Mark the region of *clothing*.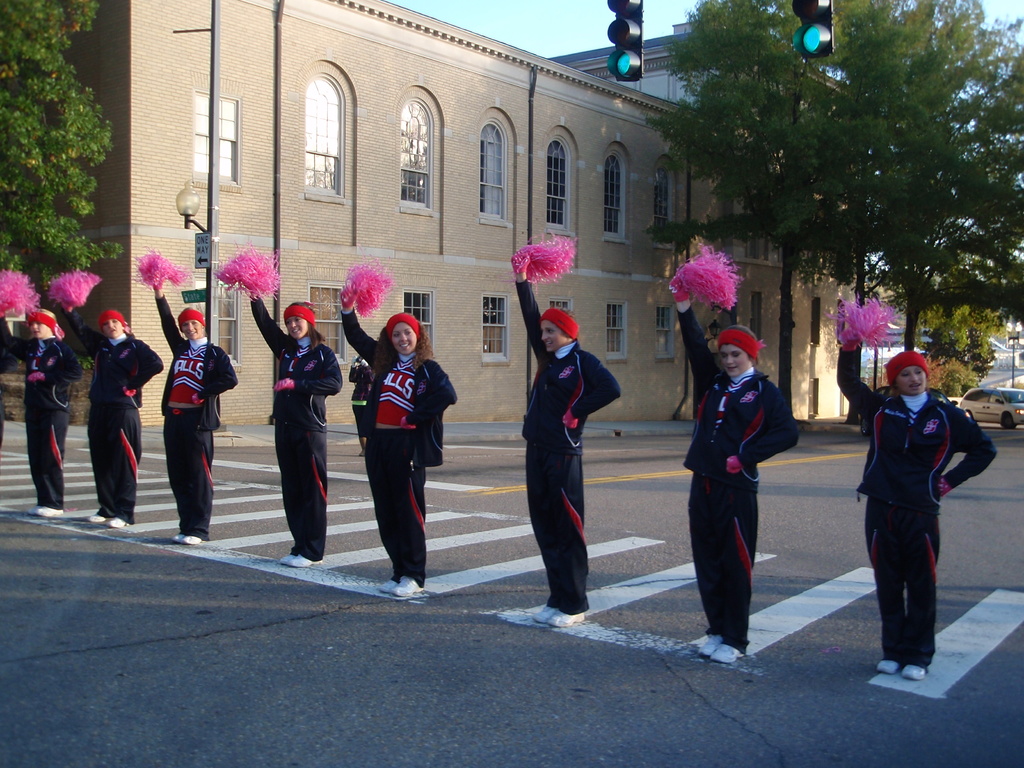
Region: [x1=349, y1=357, x2=376, y2=442].
